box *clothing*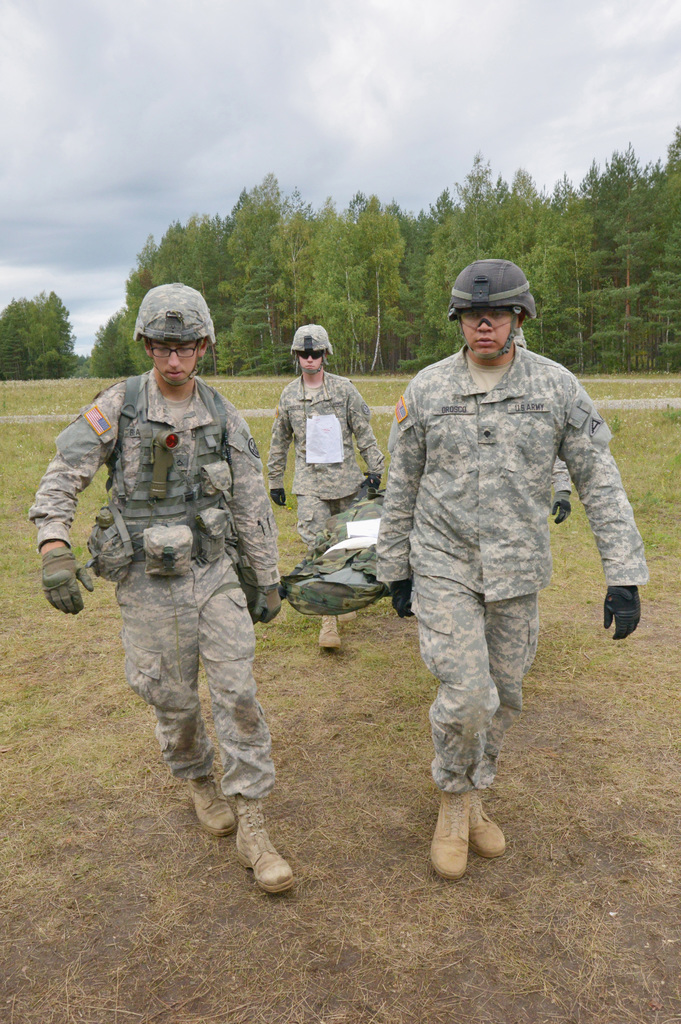
x1=369 y1=289 x2=628 y2=805
